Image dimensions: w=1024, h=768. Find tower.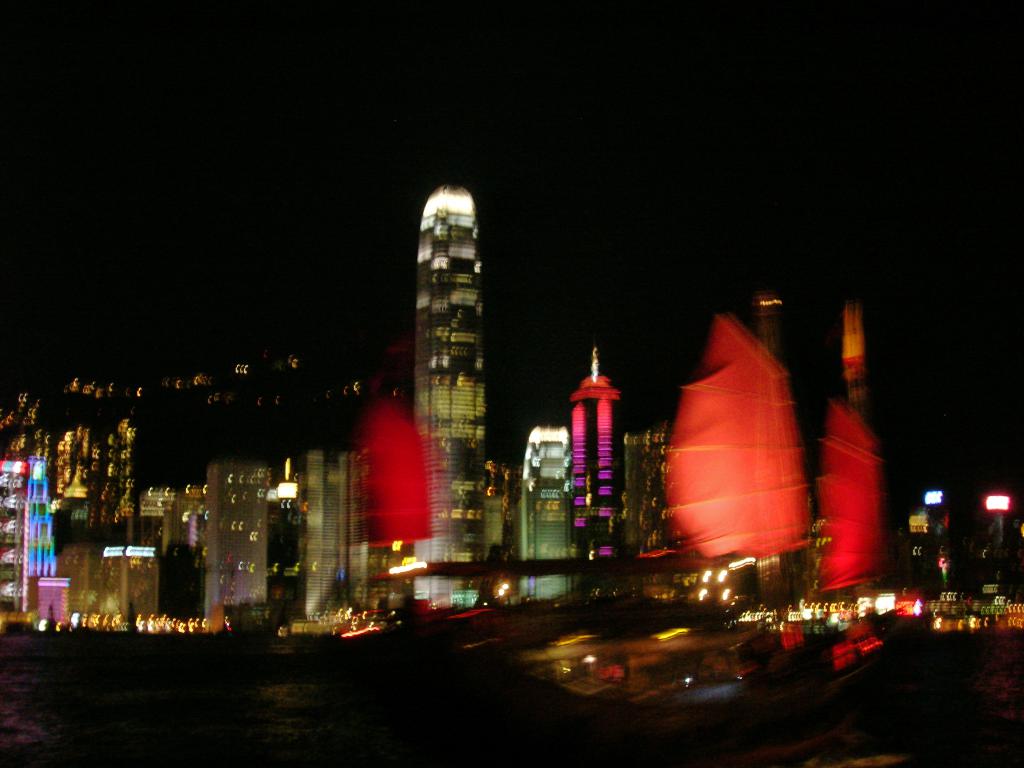
386, 155, 511, 490.
